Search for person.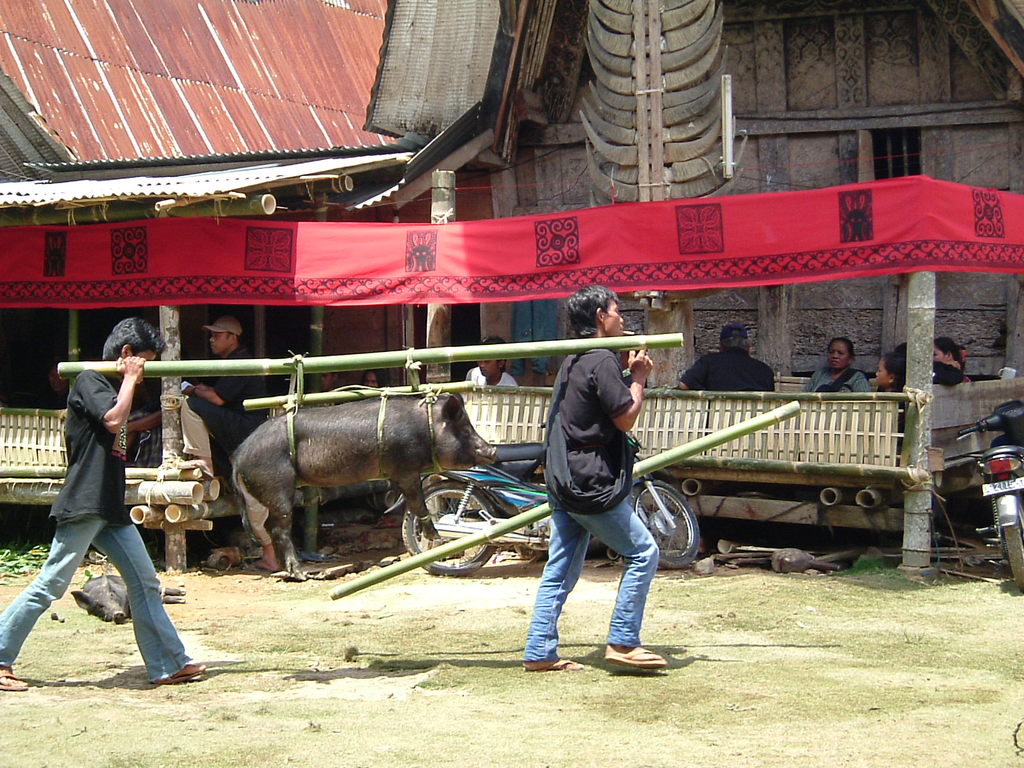
Found at {"left": 803, "top": 332, "right": 876, "bottom": 407}.
